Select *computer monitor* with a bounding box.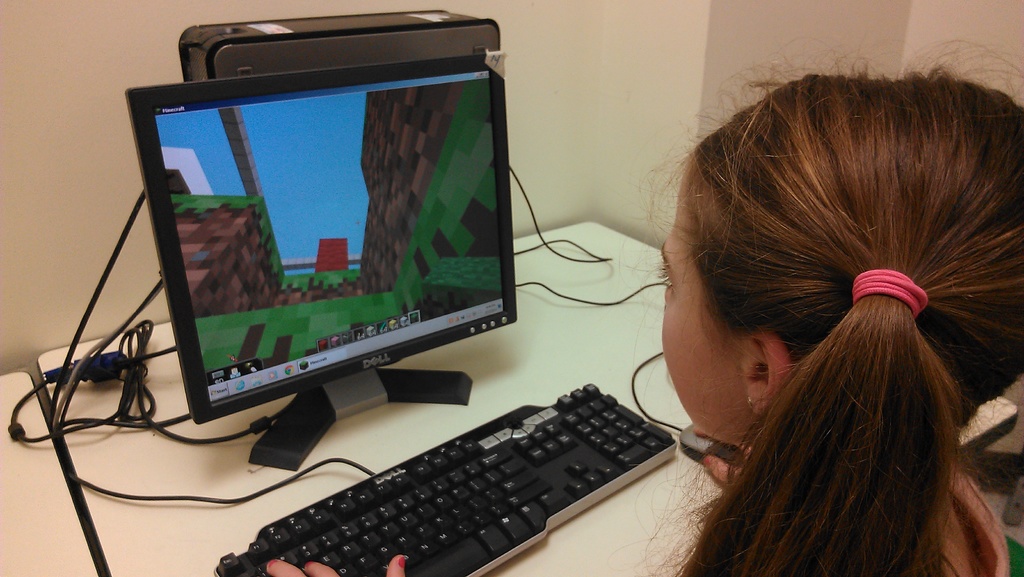
pyautogui.locateOnScreen(115, 68, 514, 423).
